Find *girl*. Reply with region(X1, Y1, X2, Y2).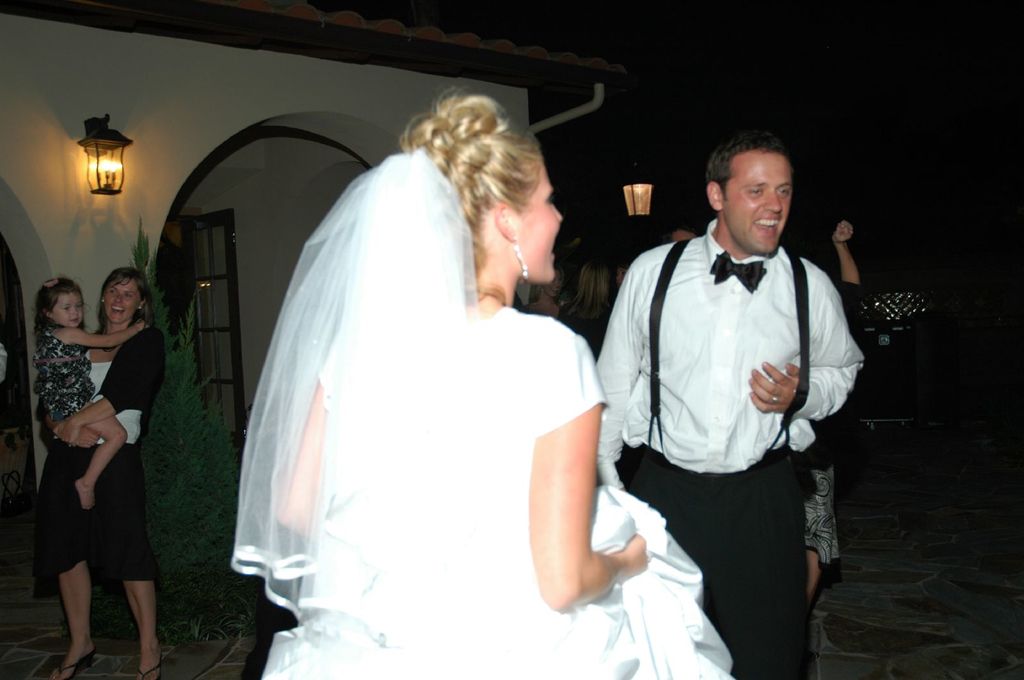
region(44, 269, 165, 679).
